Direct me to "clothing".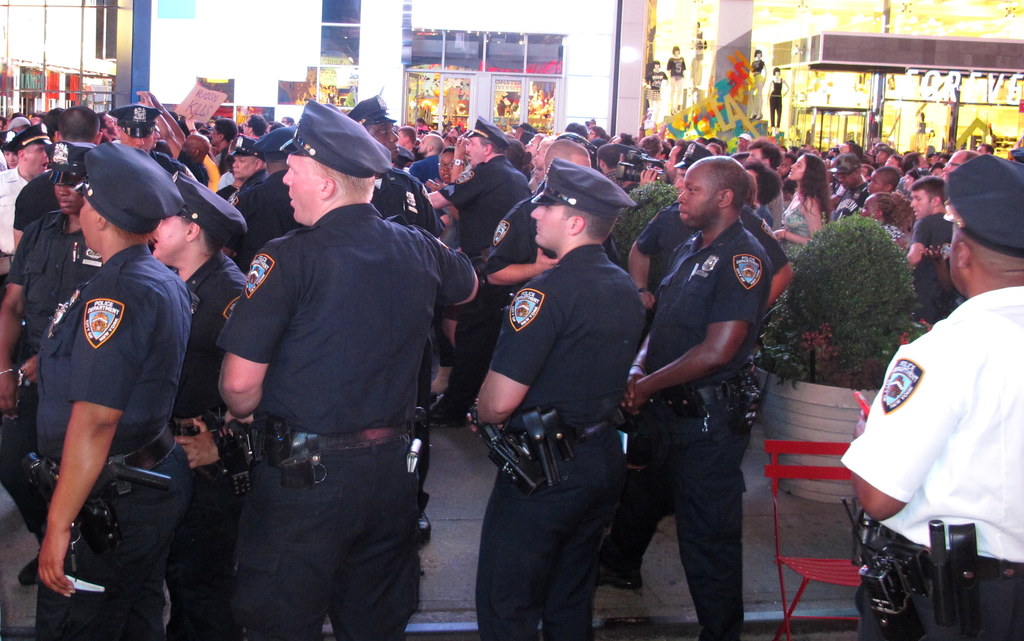
Direction: x1=441 y1=155 x2=521 y2=265.
